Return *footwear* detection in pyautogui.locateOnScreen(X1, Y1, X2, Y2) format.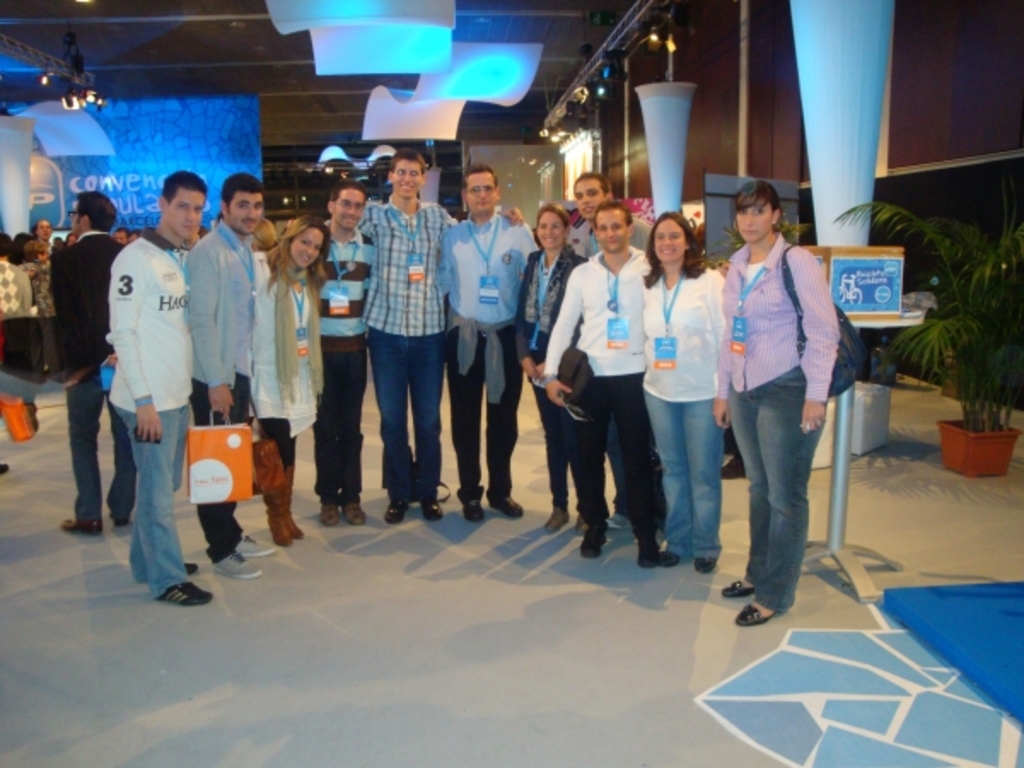
pyautogui.locateOnScreen(290, 507, 299, 538).
